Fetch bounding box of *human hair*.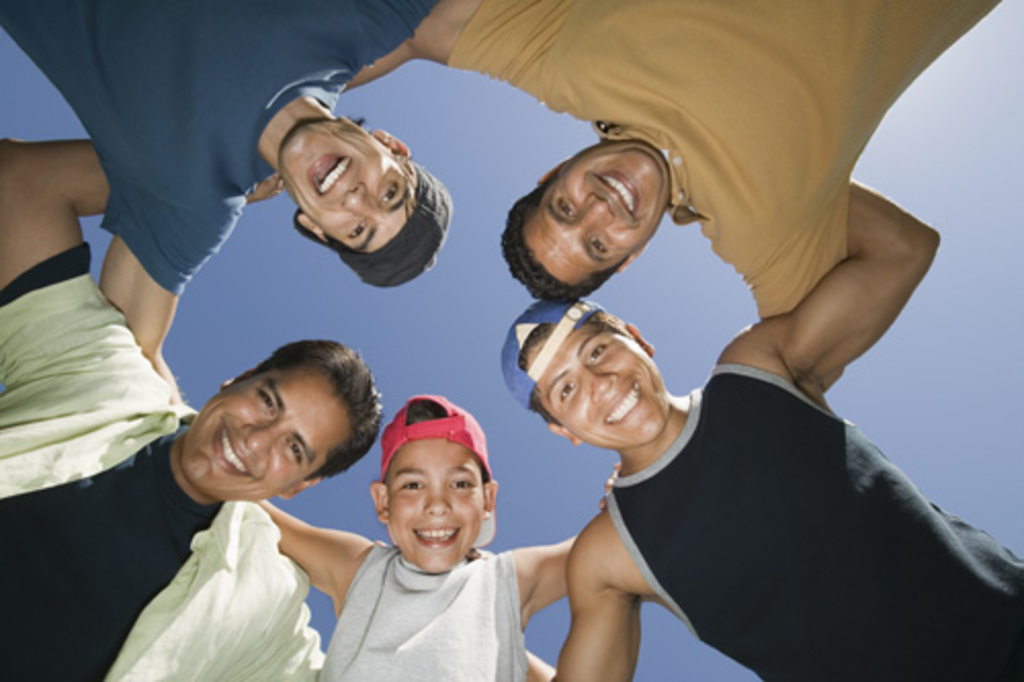
Bbox: [188,342,371,487].
